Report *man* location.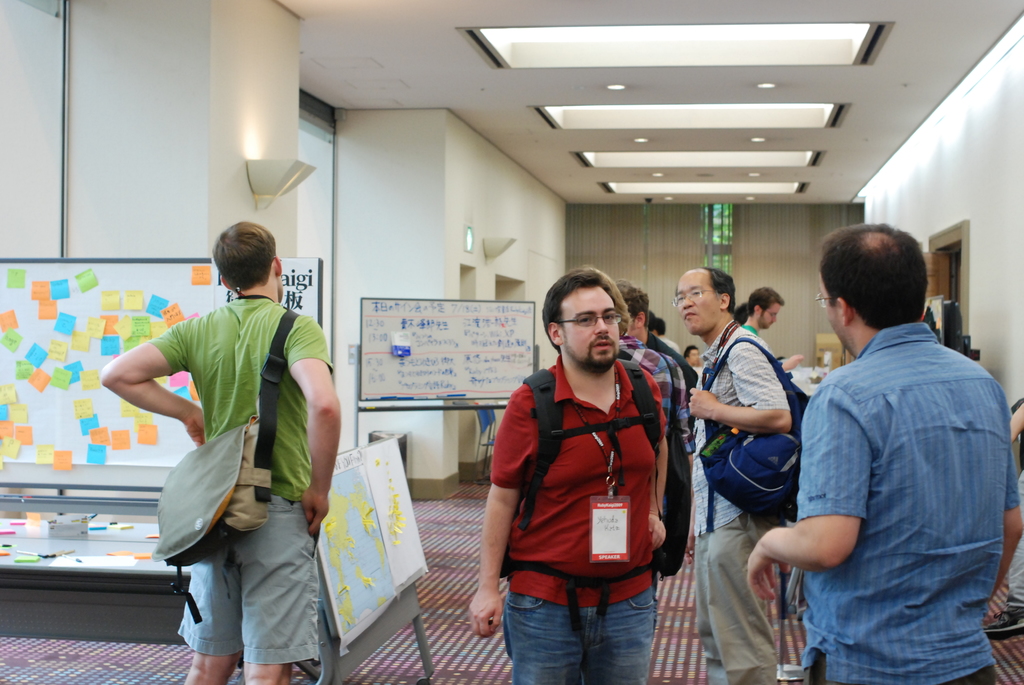
Report: (left=94, top=221, right=340, bottom=684).
